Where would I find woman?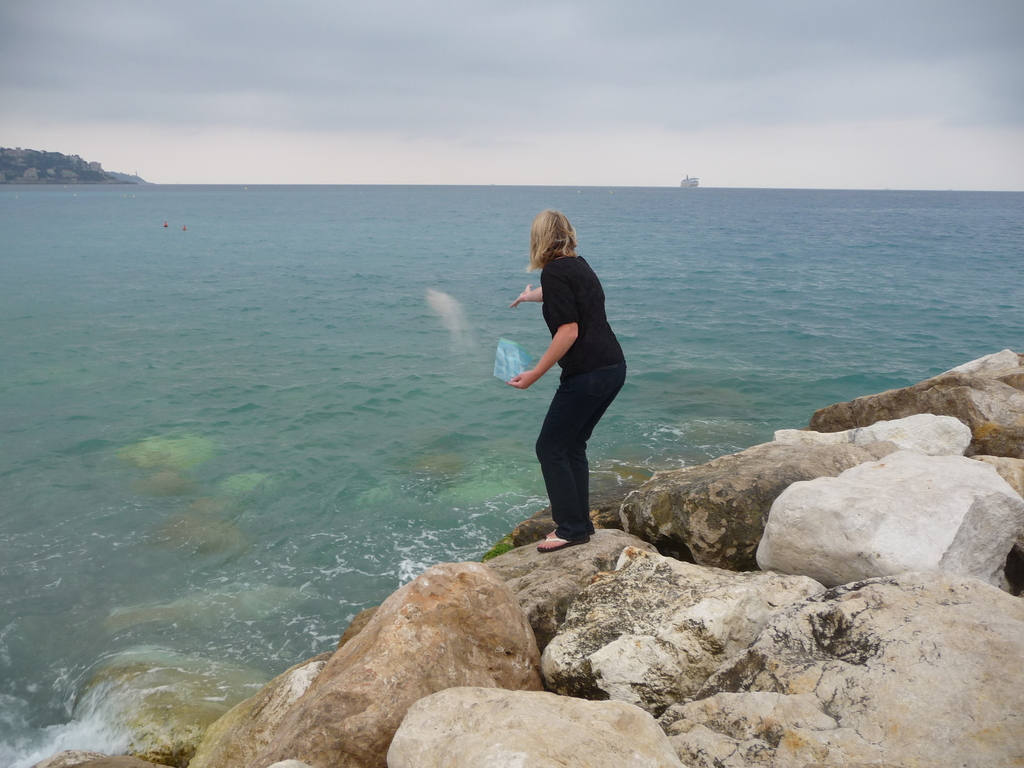
At 511:217:637:566.
